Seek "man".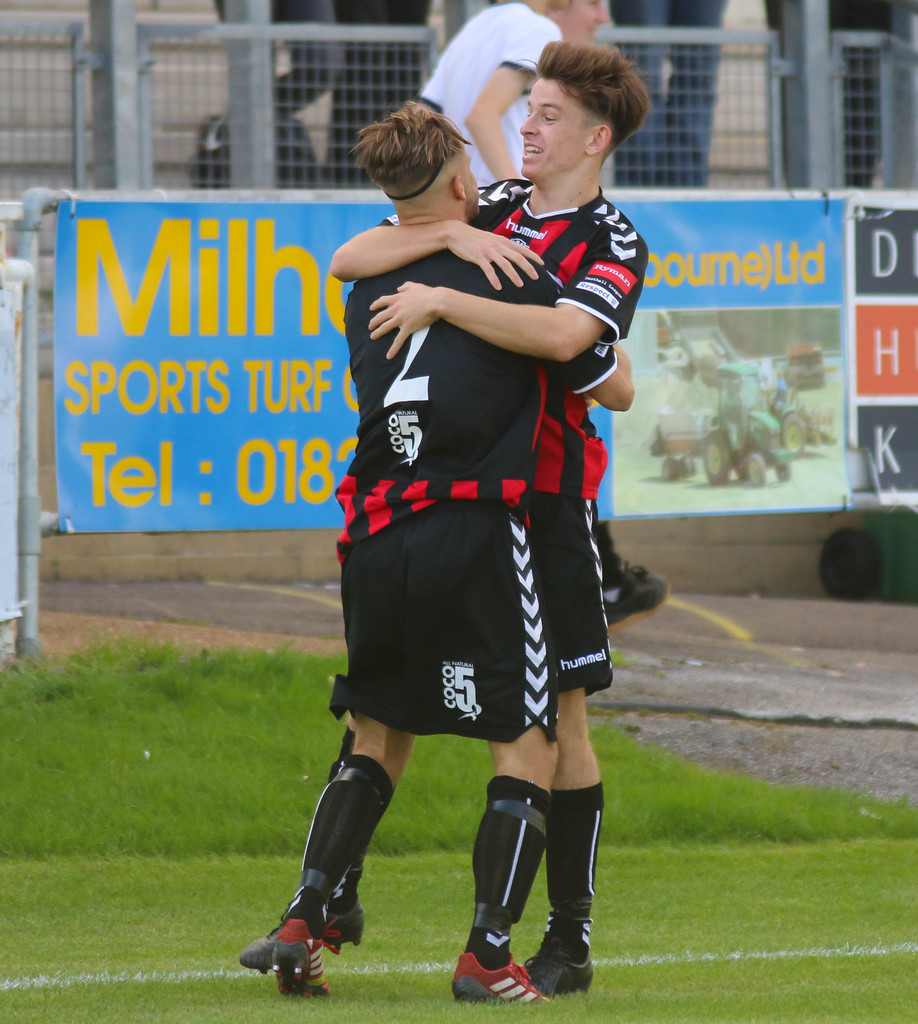
<box>241,43,654,991</box>.
